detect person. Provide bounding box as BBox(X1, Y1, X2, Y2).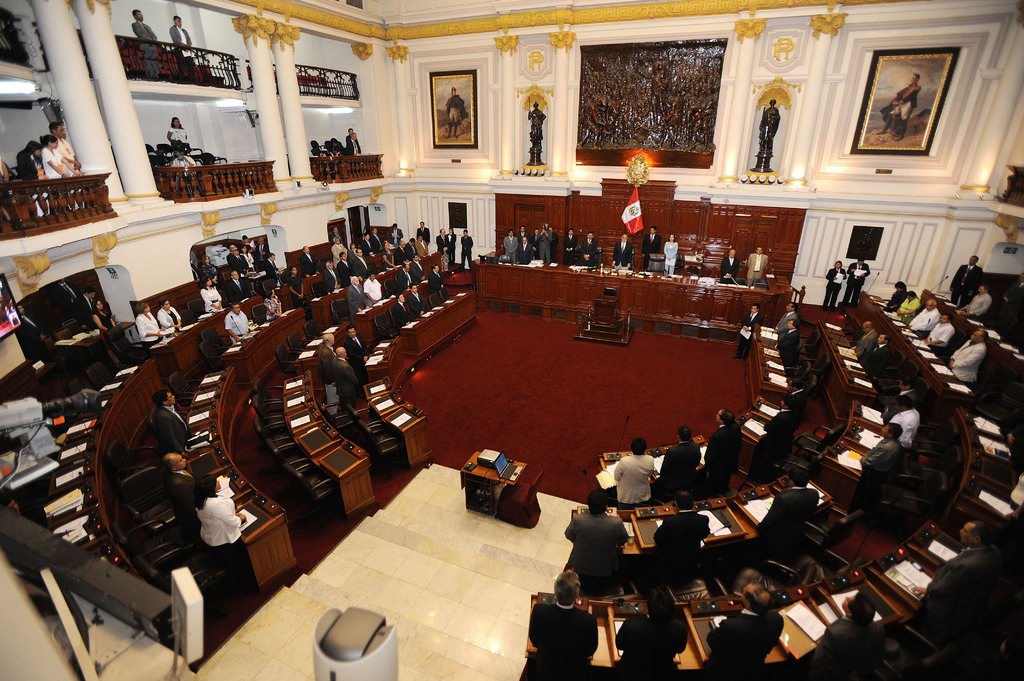
BBox(564, 487, 630, 593).
